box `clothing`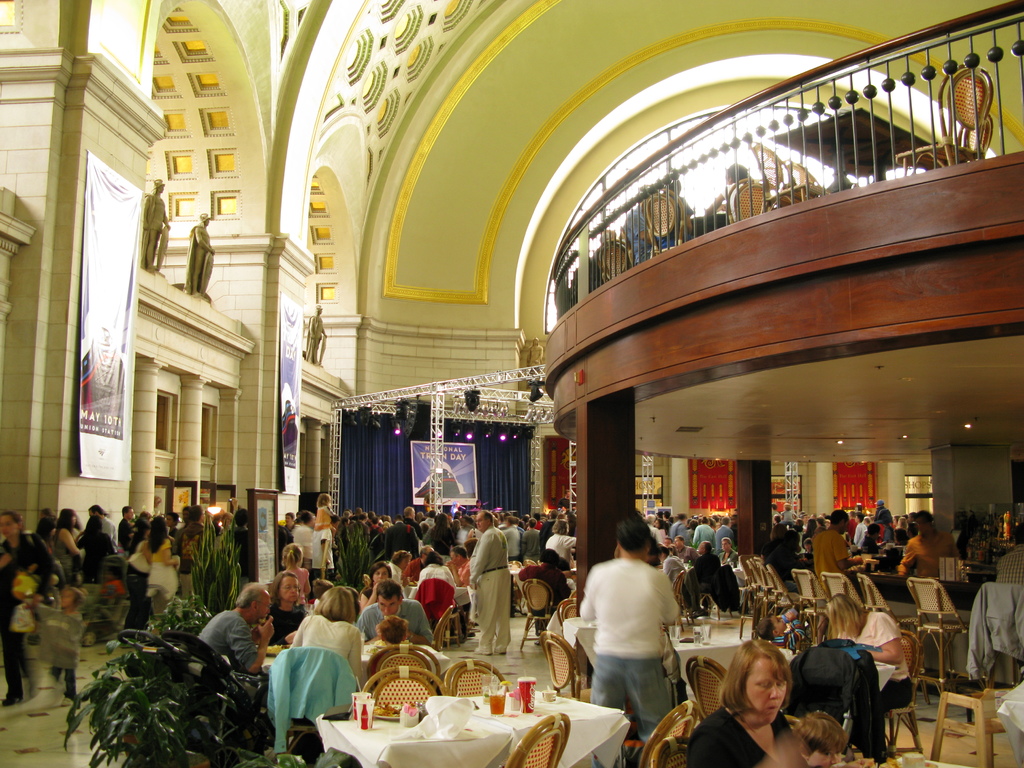
bbox(624, 206, 653, 264)
